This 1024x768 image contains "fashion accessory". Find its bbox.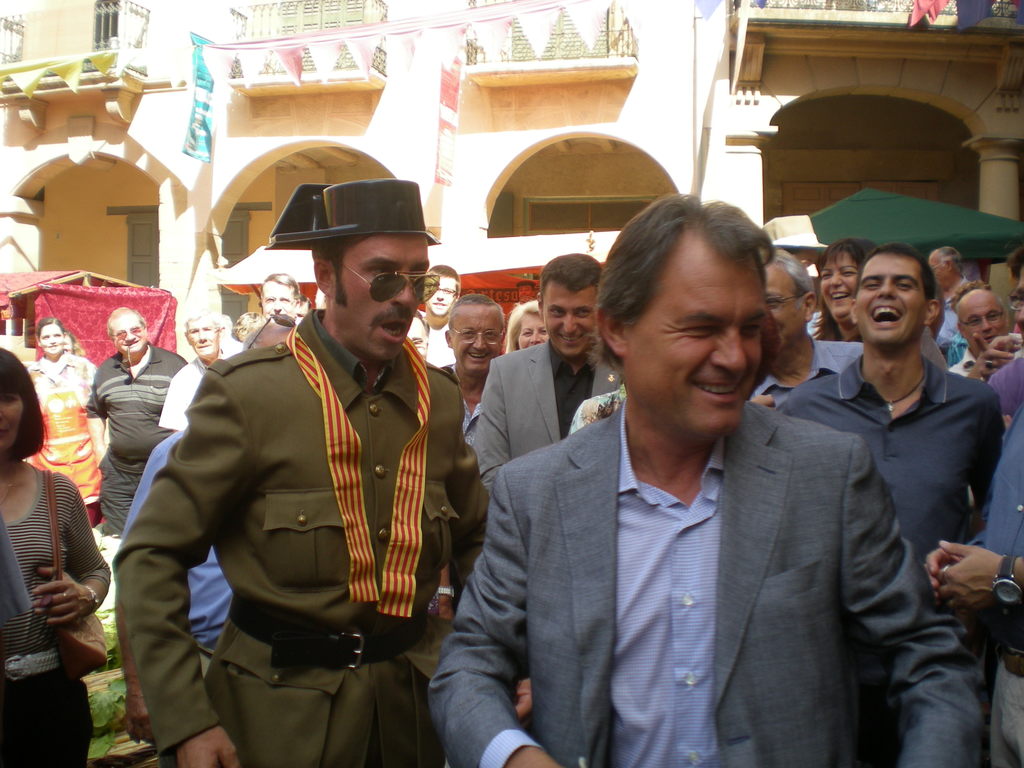
<region>438, 581, 456, 601</region>.
